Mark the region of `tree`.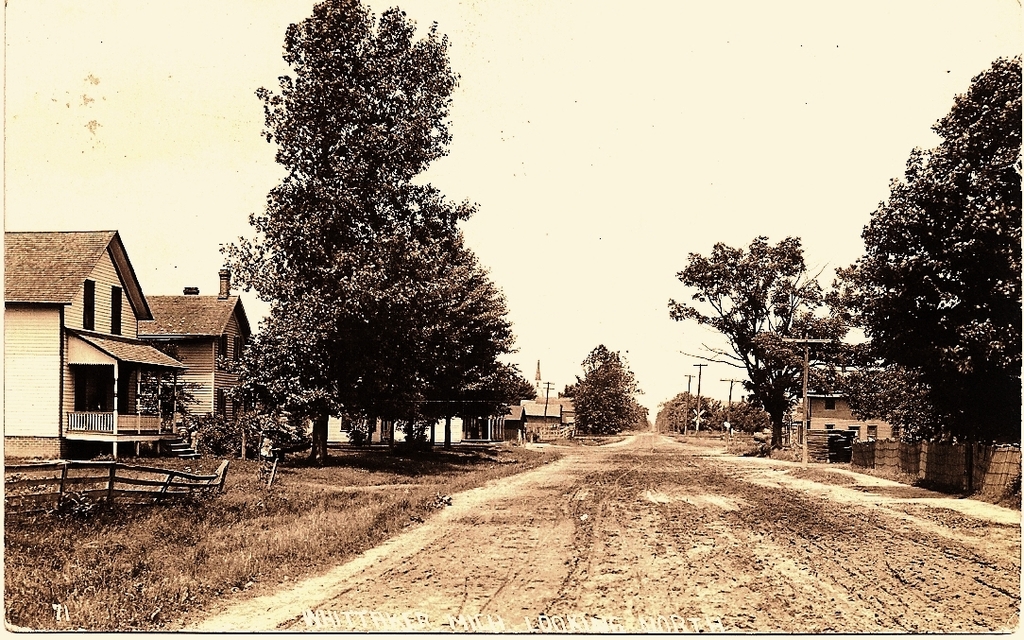
Region: BBox(556, 338, 652, 432).
